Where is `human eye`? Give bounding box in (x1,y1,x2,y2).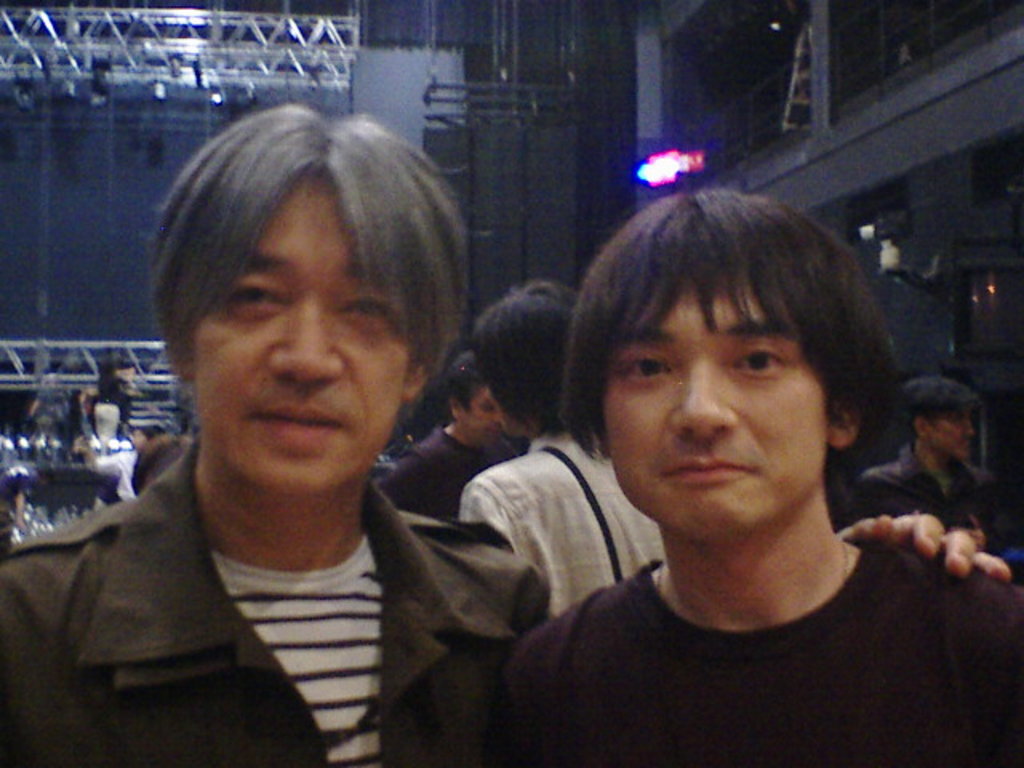
(616,344,677,390).
